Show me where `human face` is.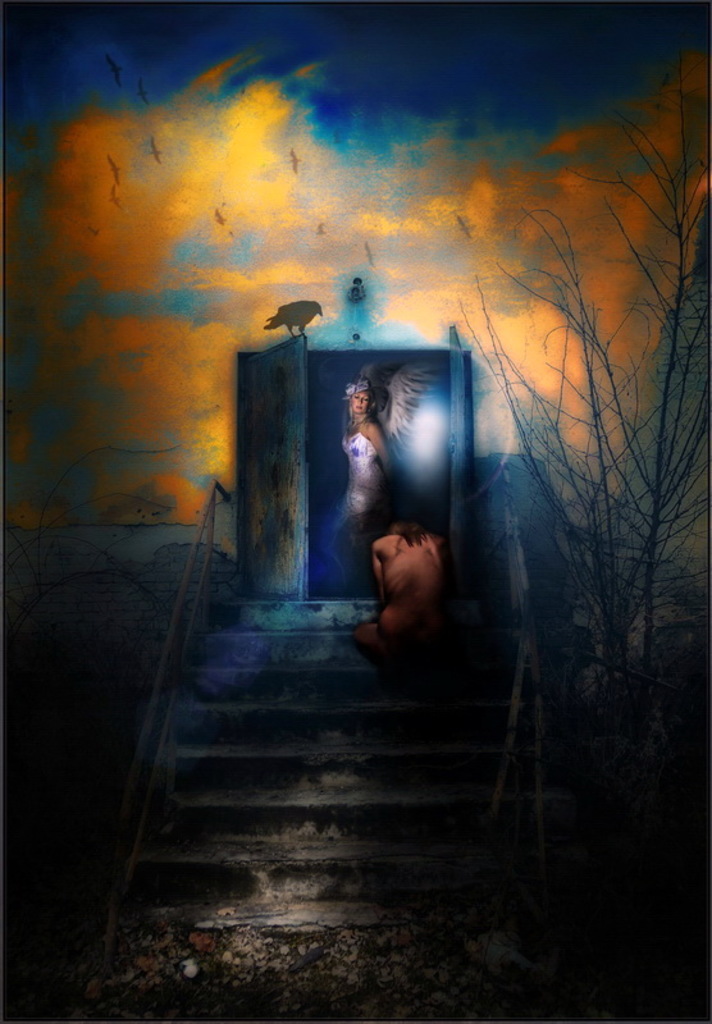
`human face` is at x1=350 y1=396 x2=370 y2=412.
